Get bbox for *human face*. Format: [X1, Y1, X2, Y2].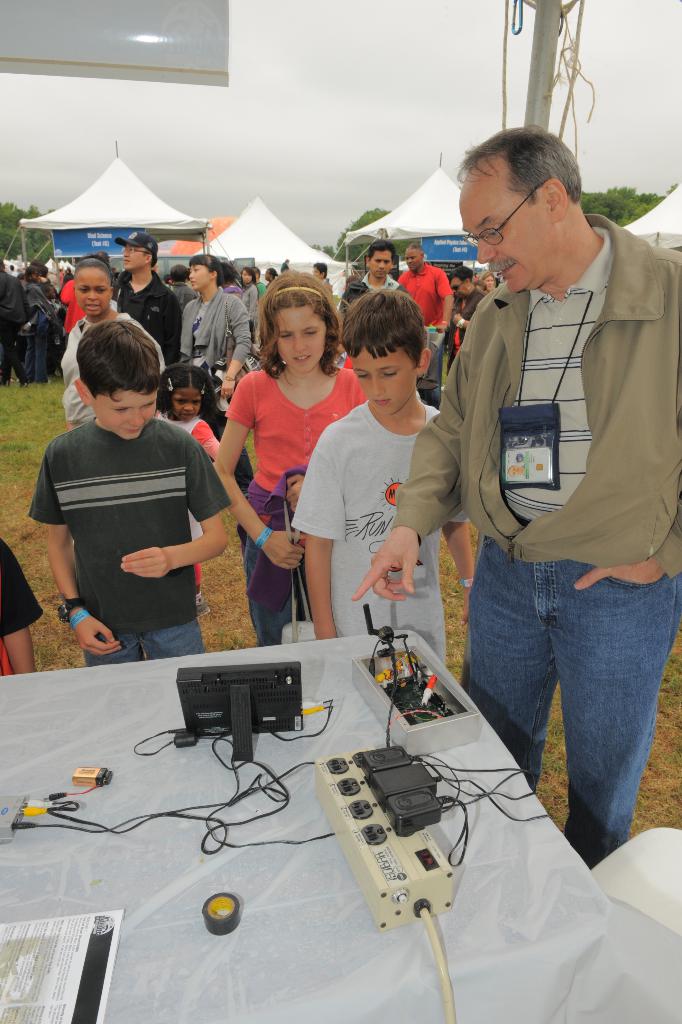
[195, 263, 212, 288].
